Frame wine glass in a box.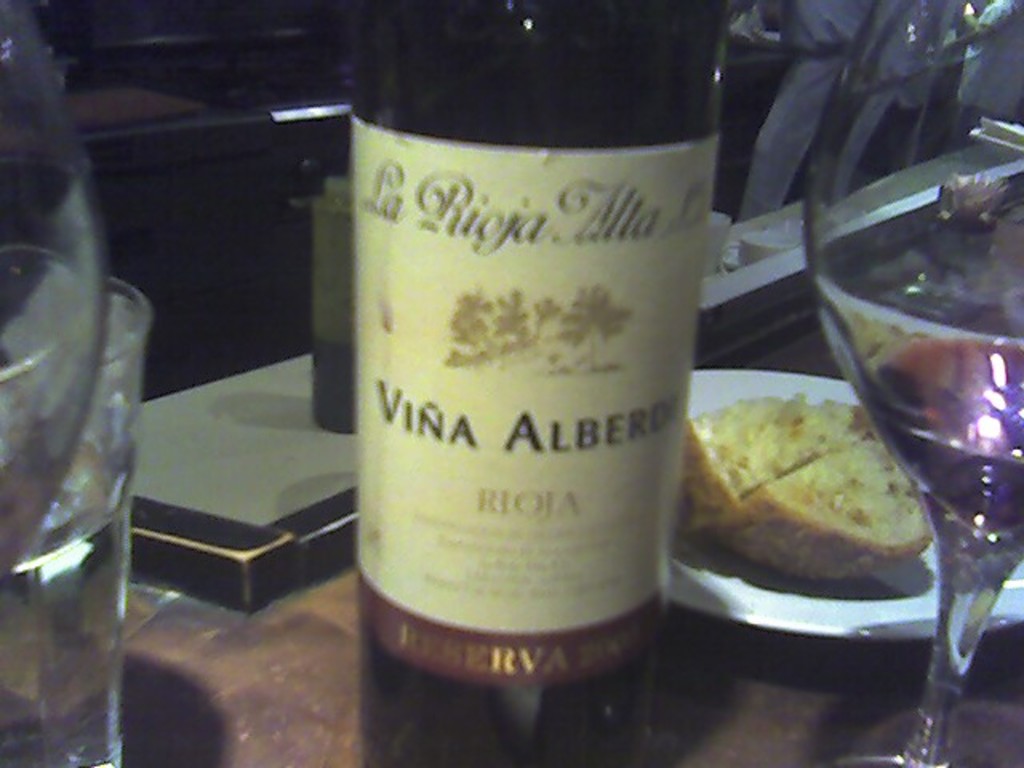
0,3,109,578.
